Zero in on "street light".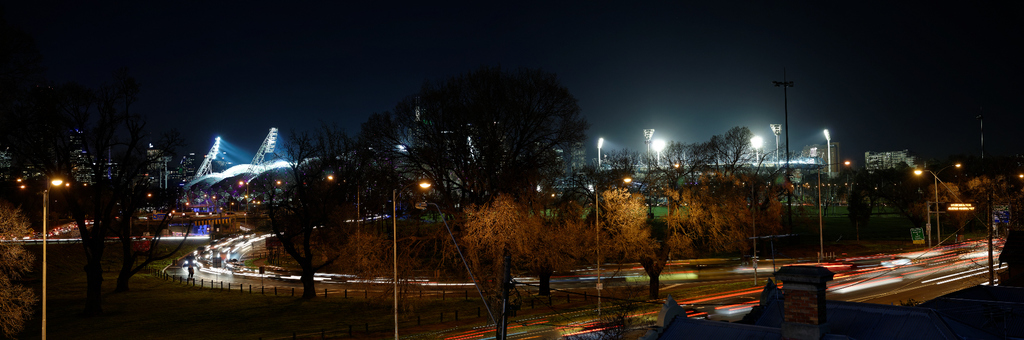
Zeroed in: rect(910, 167, 1004, 237).
